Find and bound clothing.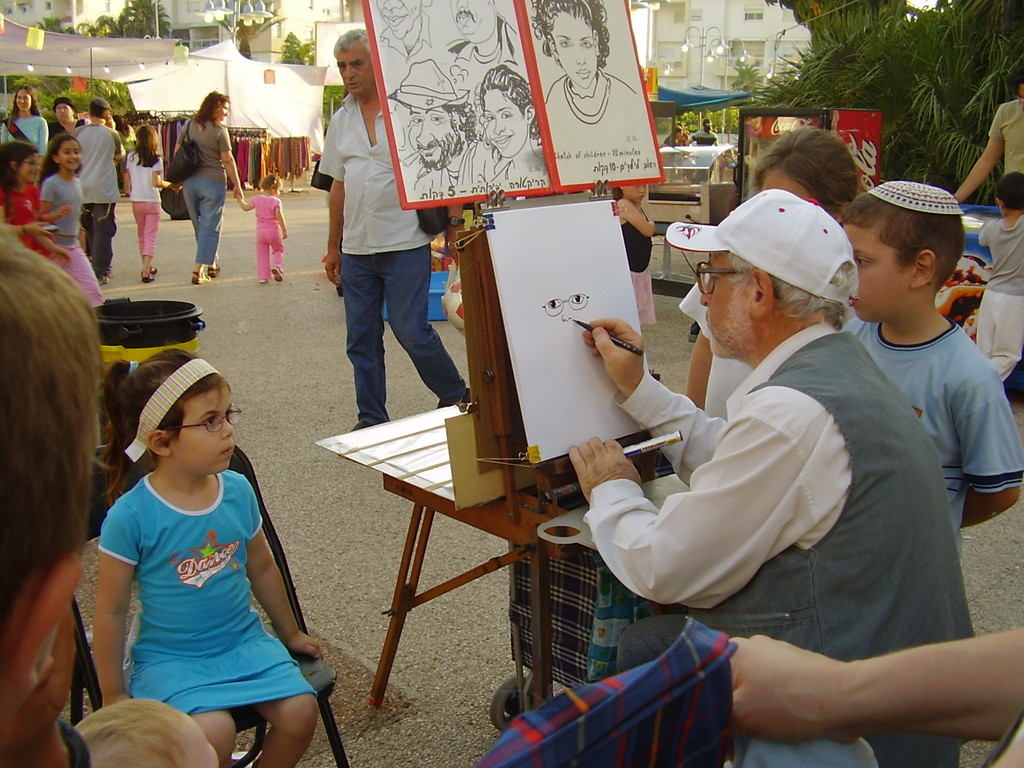
Bound: (x1=174, y1=111, x2=232, y2=270).
